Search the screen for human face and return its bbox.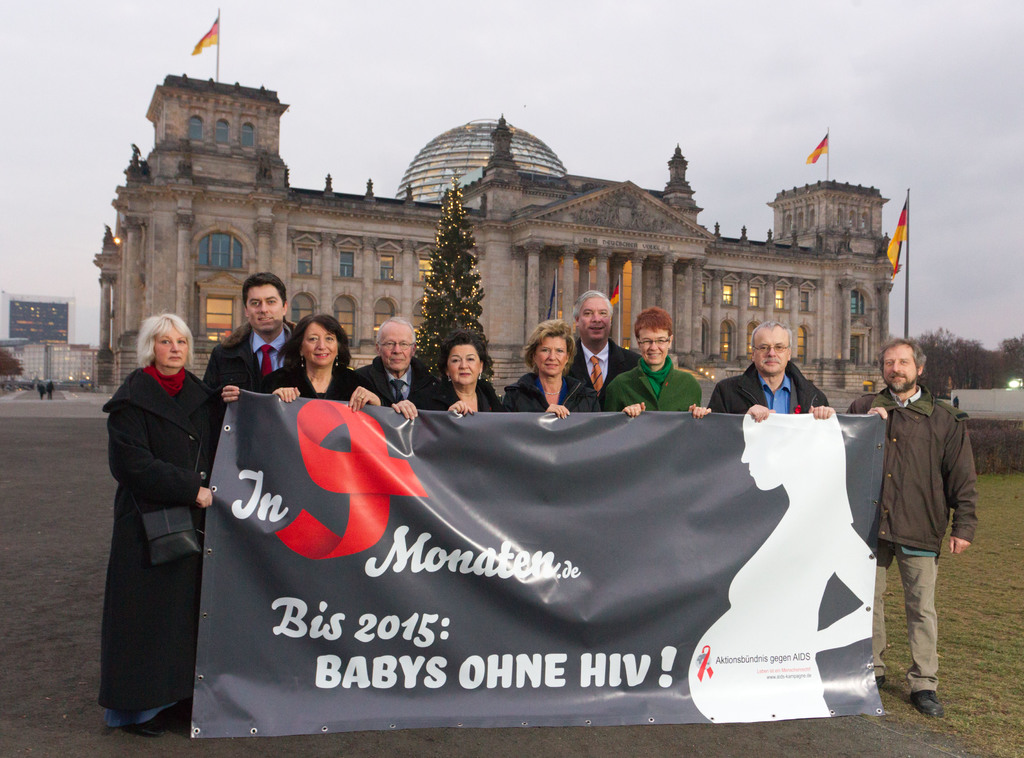
Found: [x1=740, y1=421, x2=779, y2=488].
